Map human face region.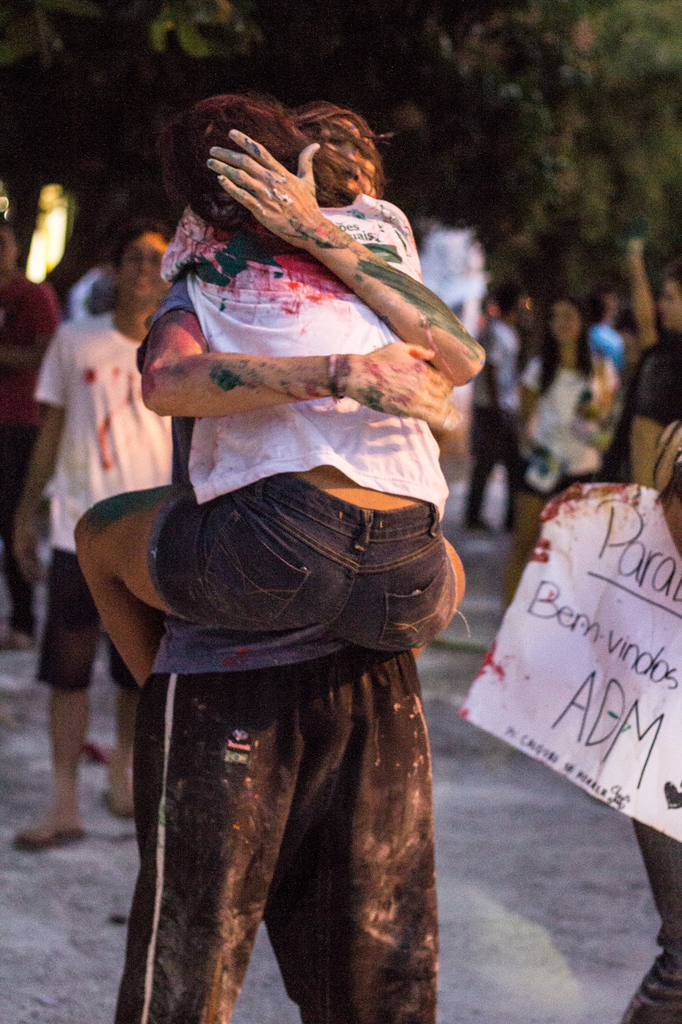
Mapped to bbox(520, 301, 536, 337).
